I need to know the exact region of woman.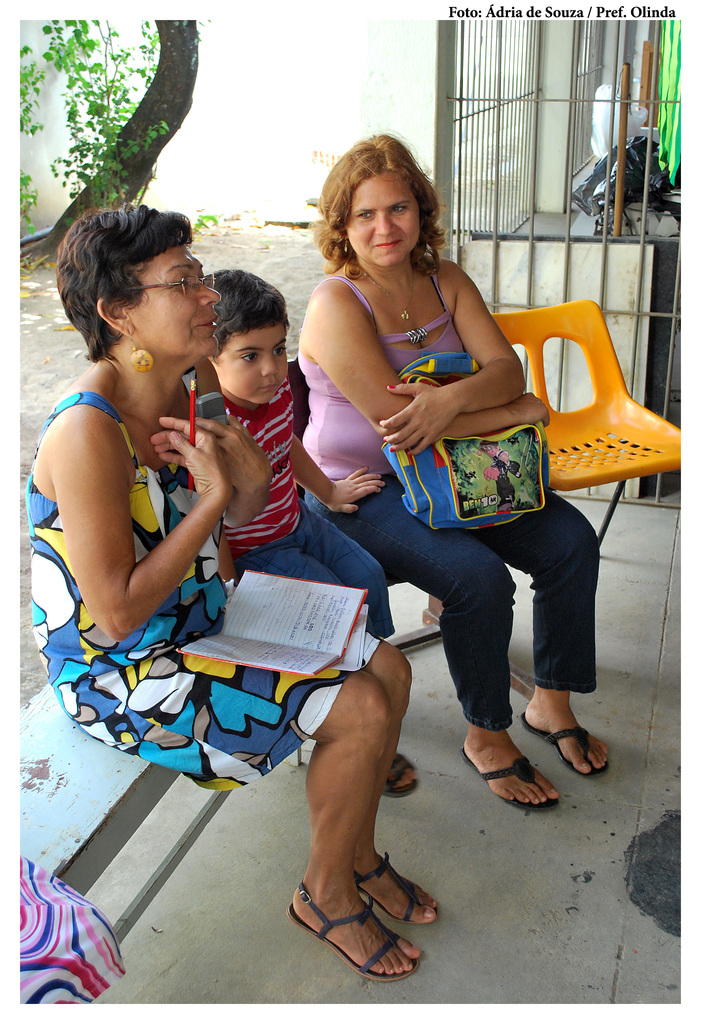
Region: Rect(28, 200, 441, 986).
